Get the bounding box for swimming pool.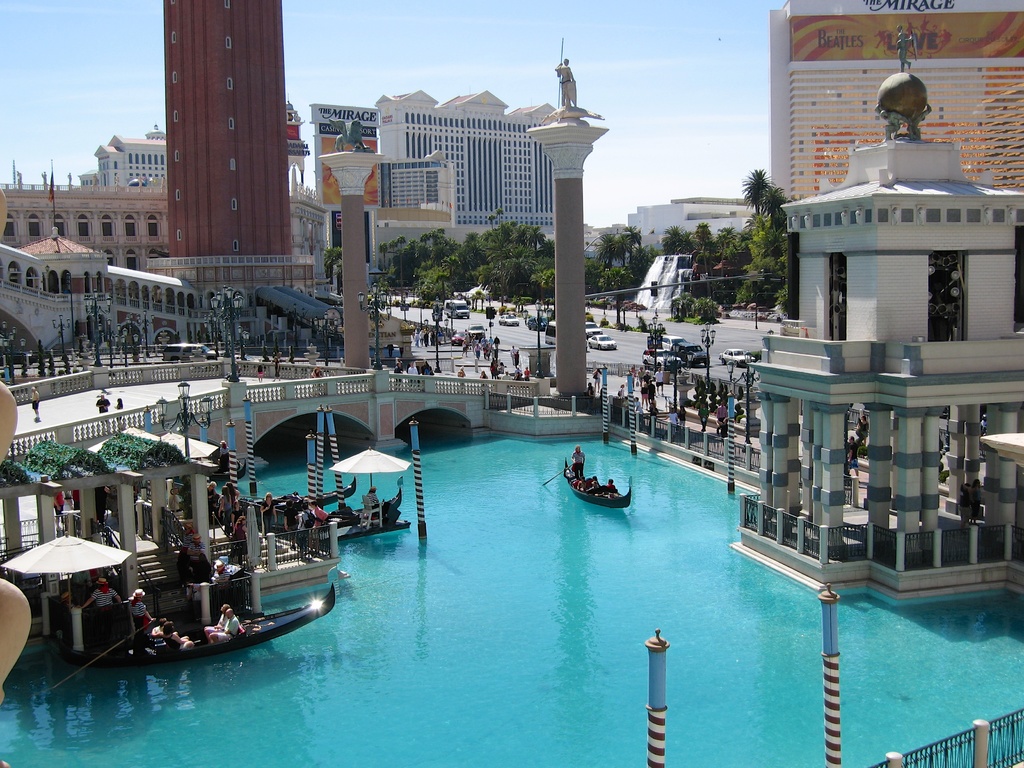
box=[34, 406, 918, 763].
